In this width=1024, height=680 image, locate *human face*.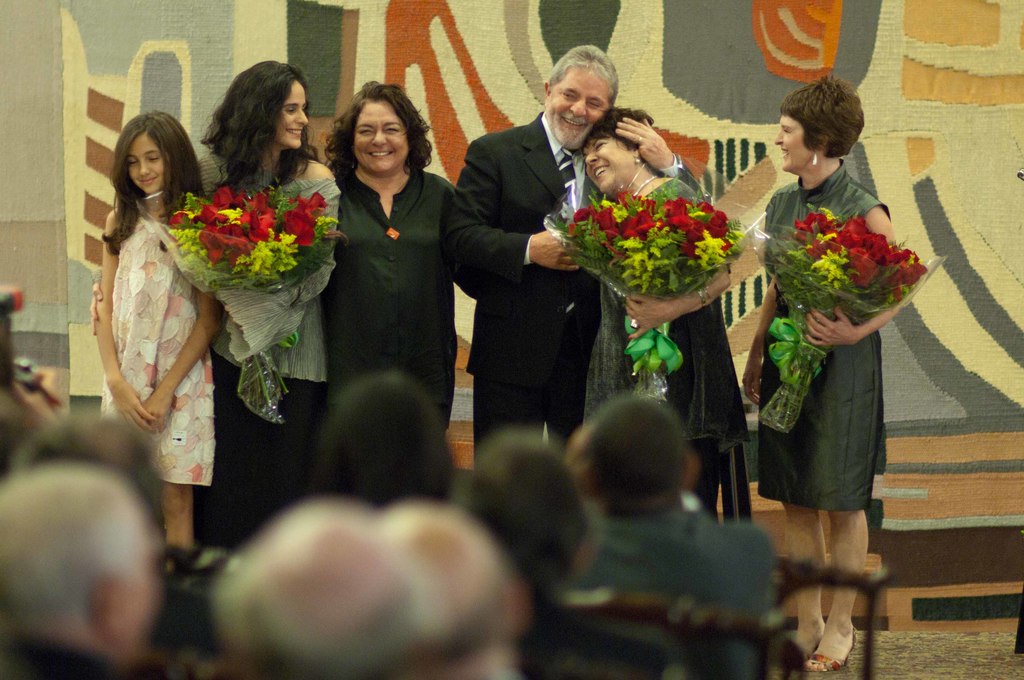
Bounding box: (776, 114, 817, 174).
